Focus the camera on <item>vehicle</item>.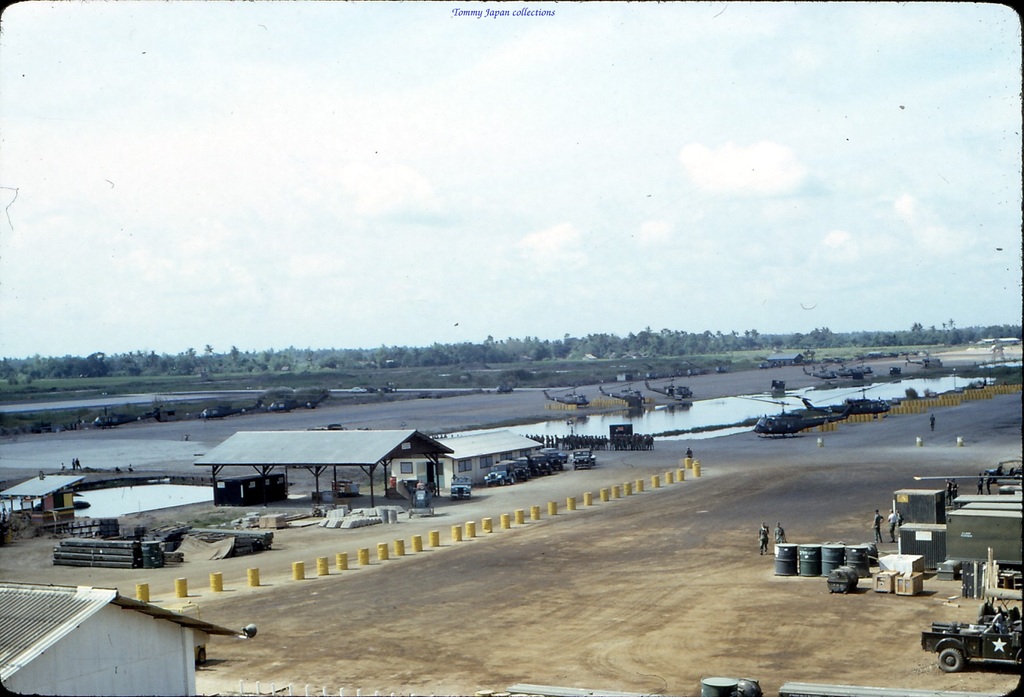
Focus region: select_region(484, 459, 524, 485).
